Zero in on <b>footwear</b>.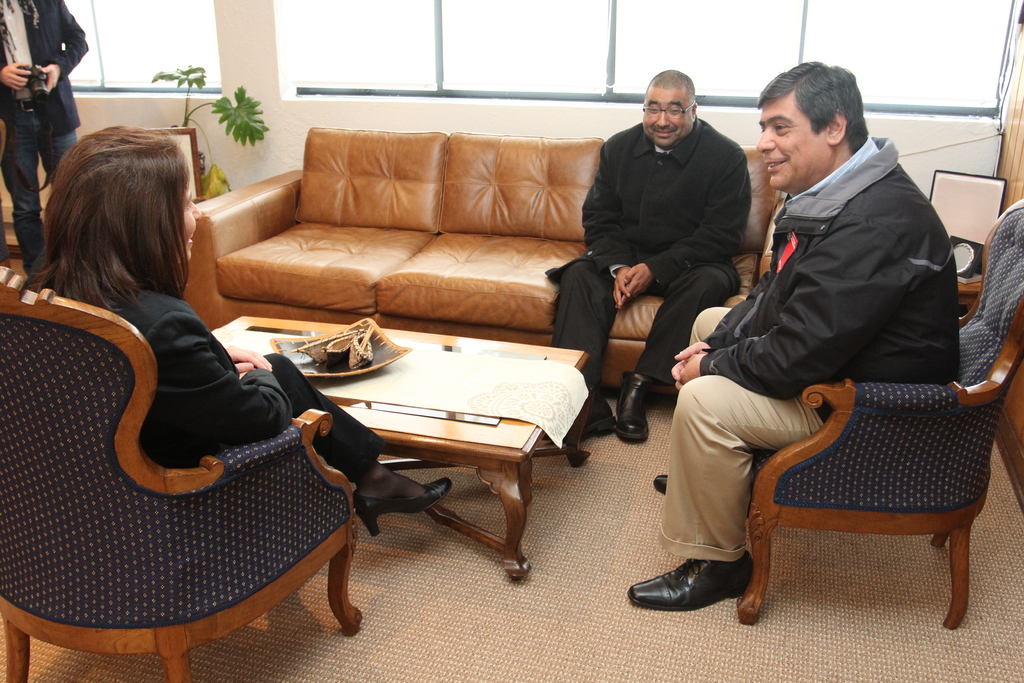
Zeroed in: BBox(621, 379, 652, 437).
